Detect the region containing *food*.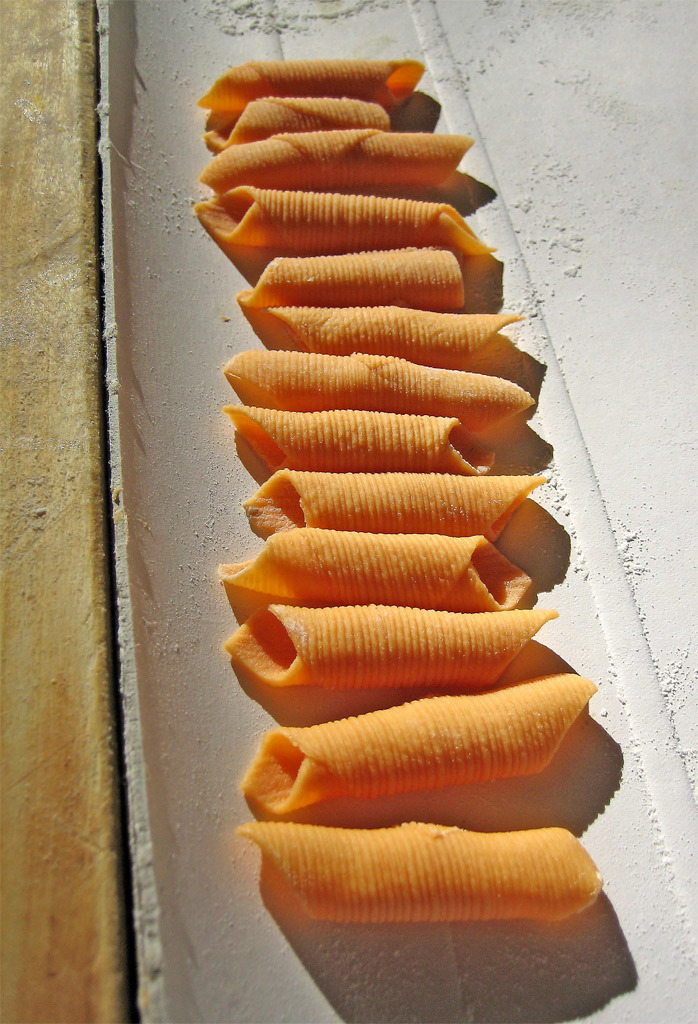
BBox(185, 128, 478, 190).
